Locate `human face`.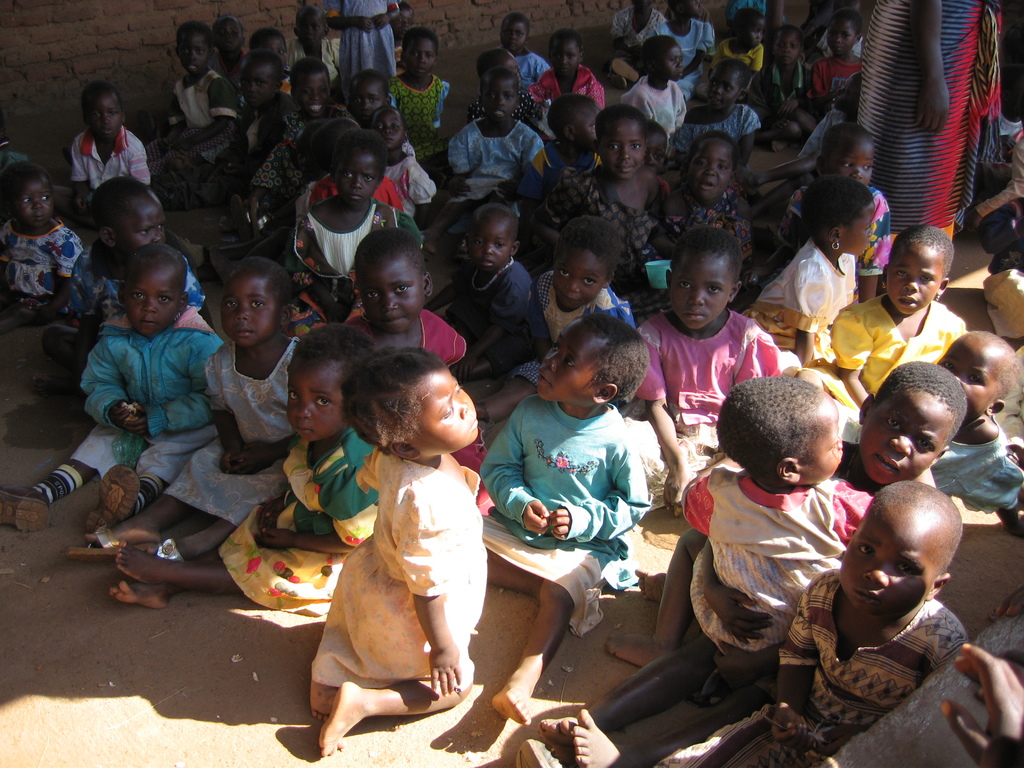
Bounding box: l=360, t=258, r=422, b=328.
